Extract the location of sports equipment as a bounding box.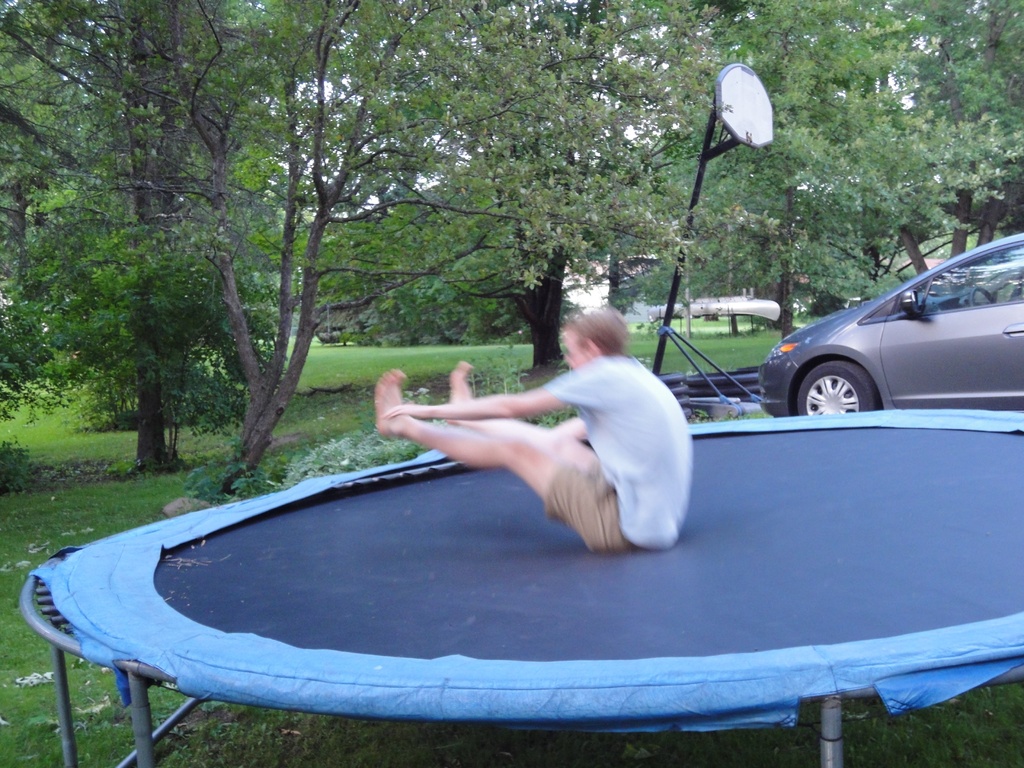
x1=25 y1=412 x2=1023 y2=767.
